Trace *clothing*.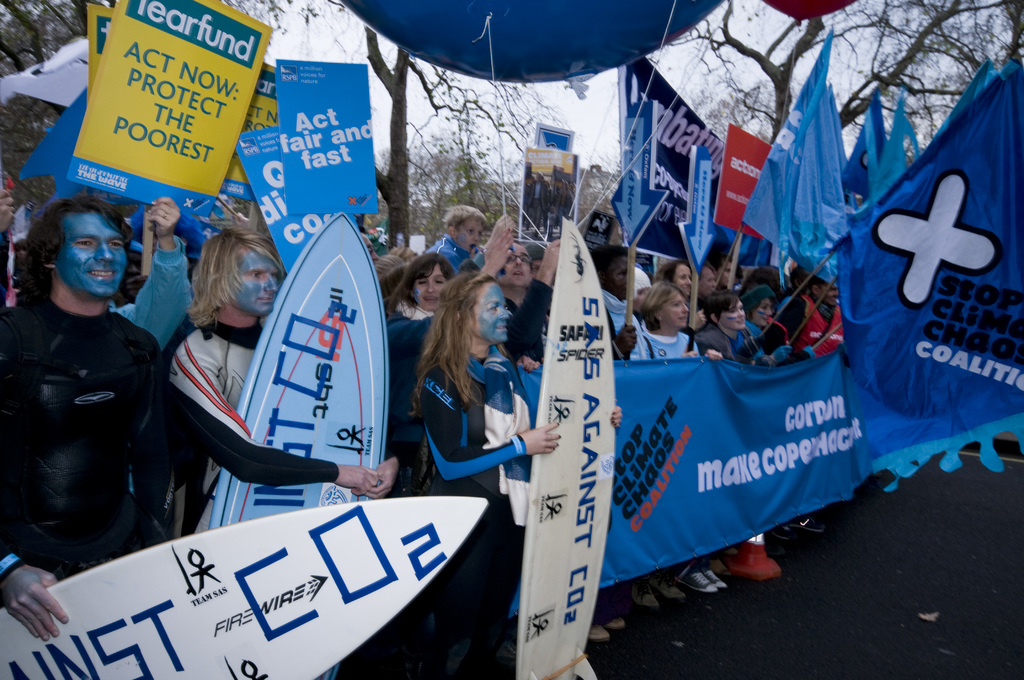
Traced to [x1=696, y1=322, x2=753, y2=368].
